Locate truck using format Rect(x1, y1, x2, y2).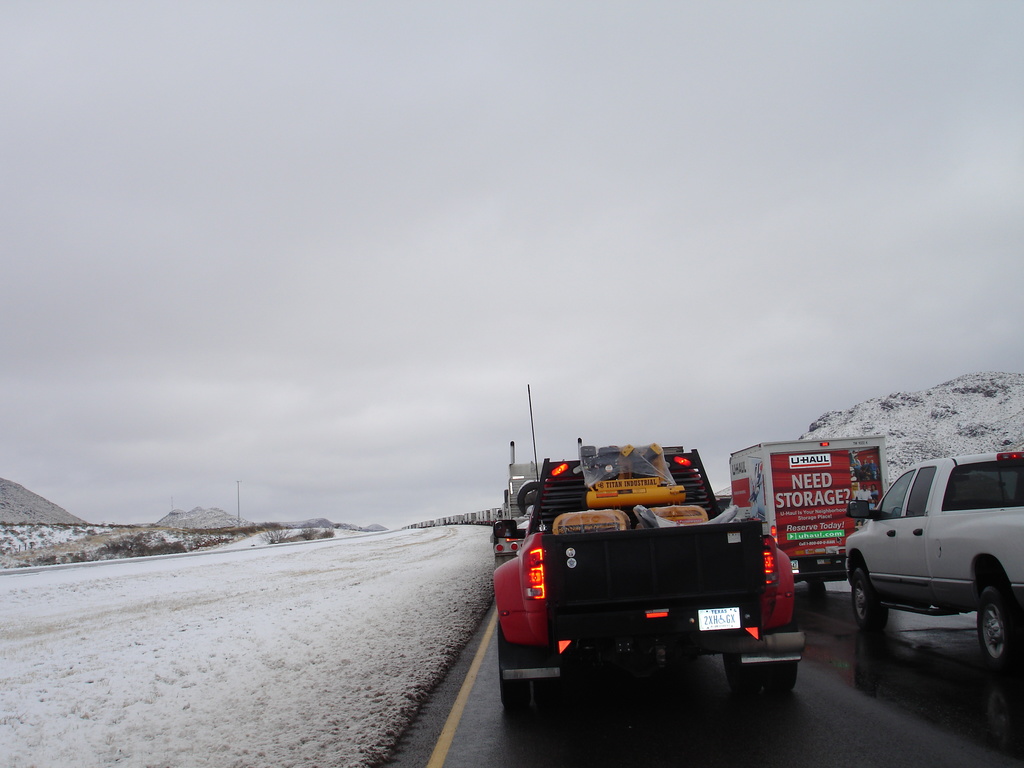
Rect(714, 431, 892, 609).
